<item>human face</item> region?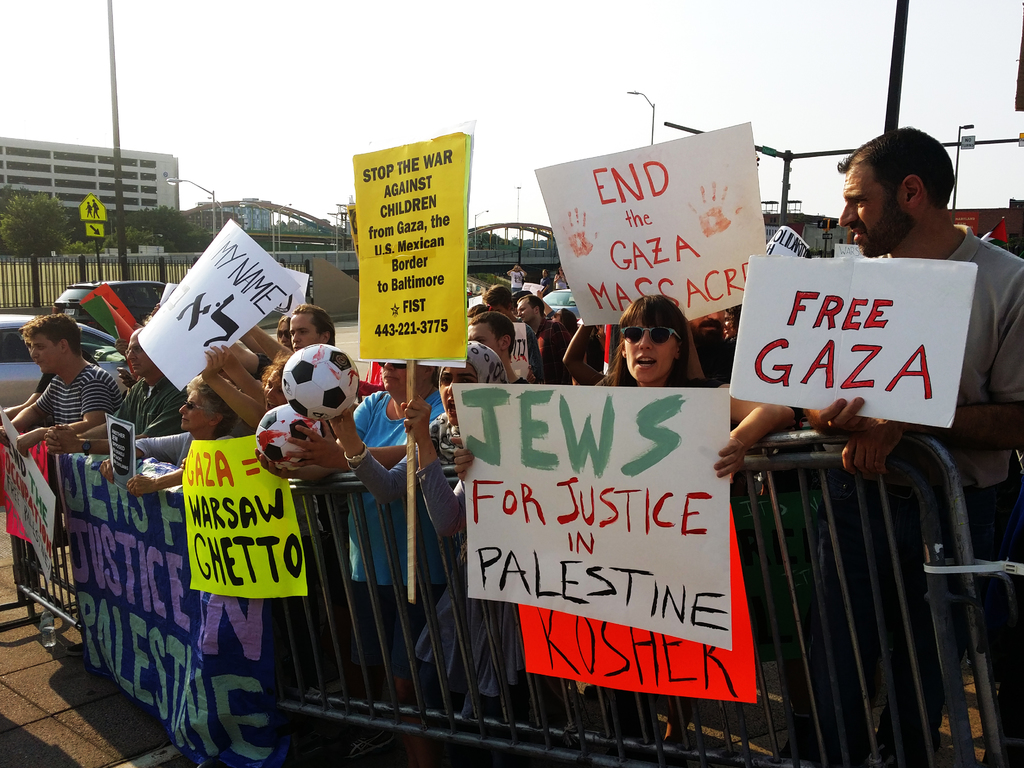
crop(467, 323, 502, 361)
